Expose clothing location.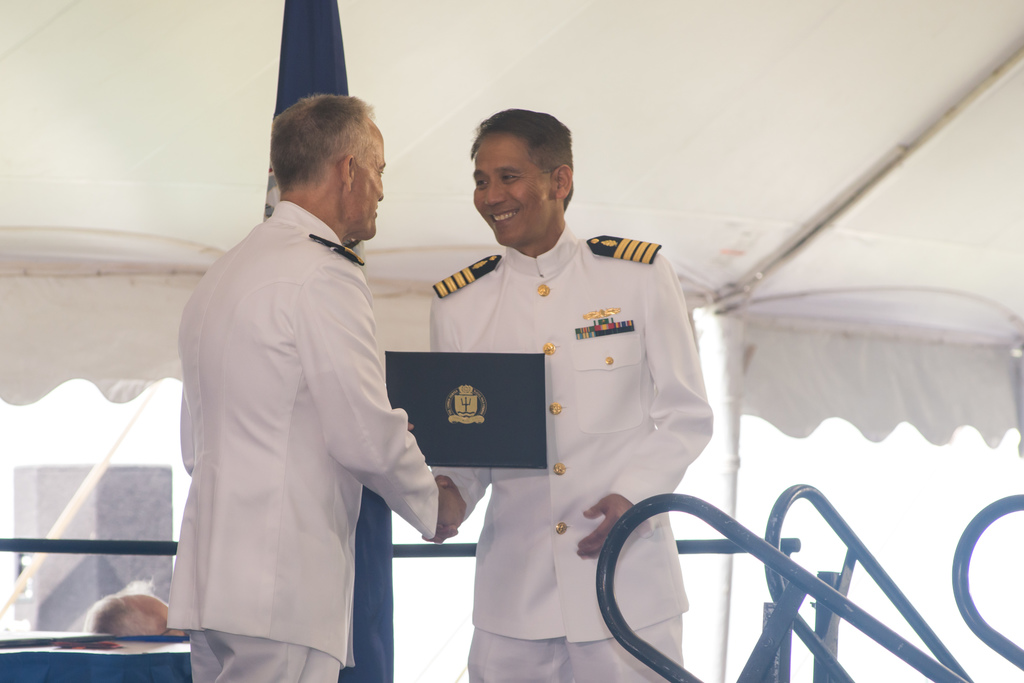
Exposed at [left=442, top=225, right=714, bottom=682].
